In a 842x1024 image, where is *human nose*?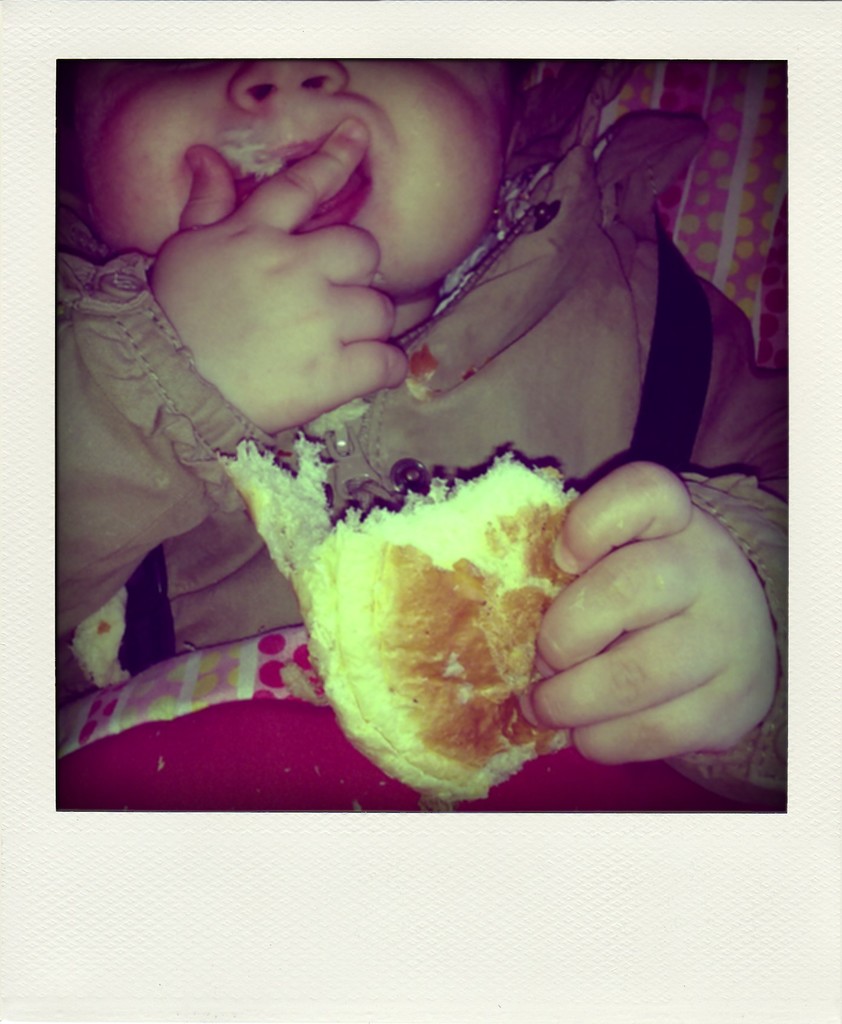
<box>226,59,355,118</box>.
